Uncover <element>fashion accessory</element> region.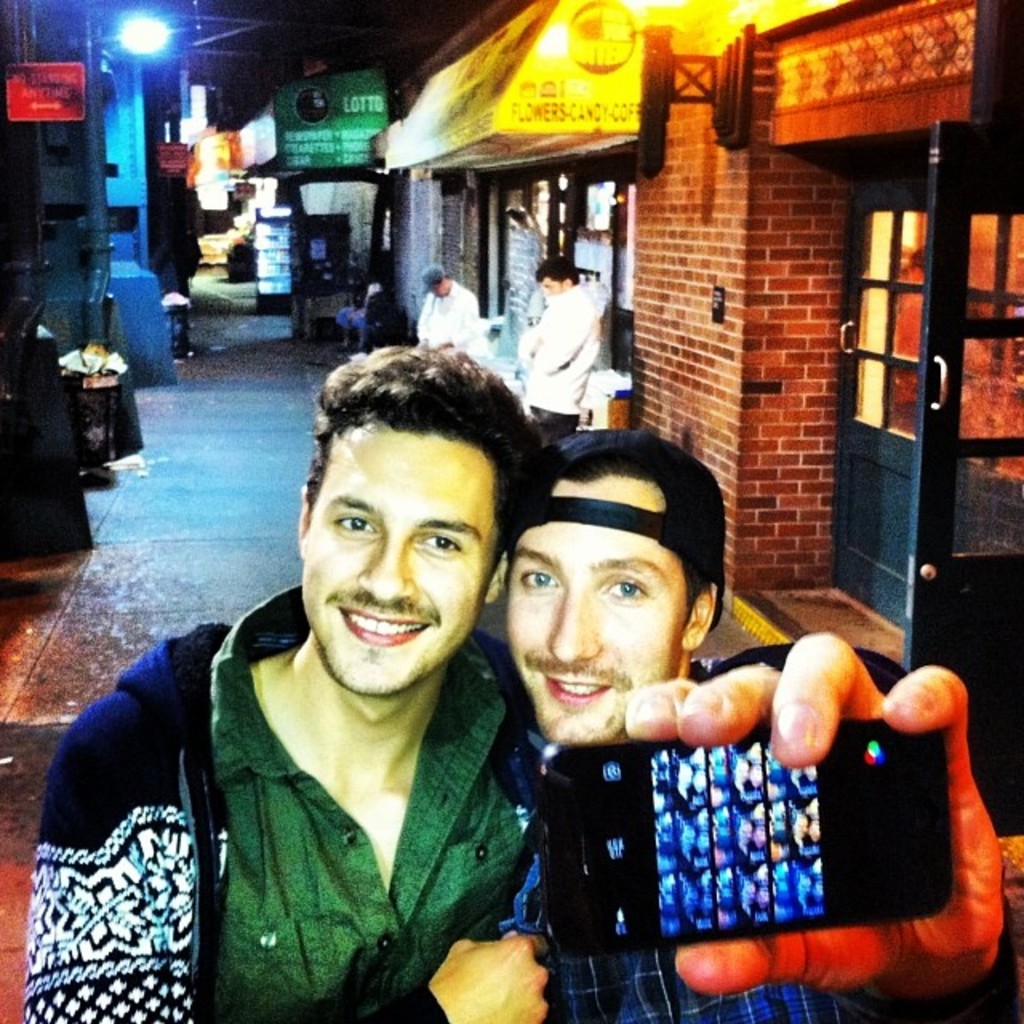
Uncovered: bbox=(499, 418, 728, 632).
